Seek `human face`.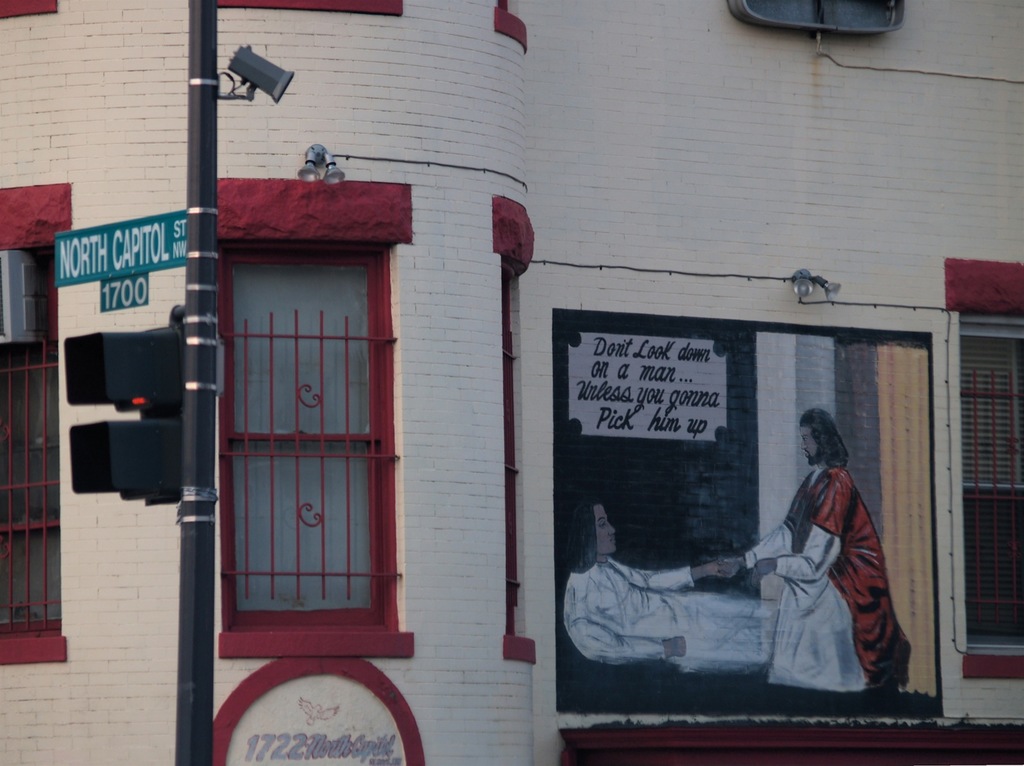
{"x1": 799, "y1": 425, "x2": 819, "y2": 466}.
